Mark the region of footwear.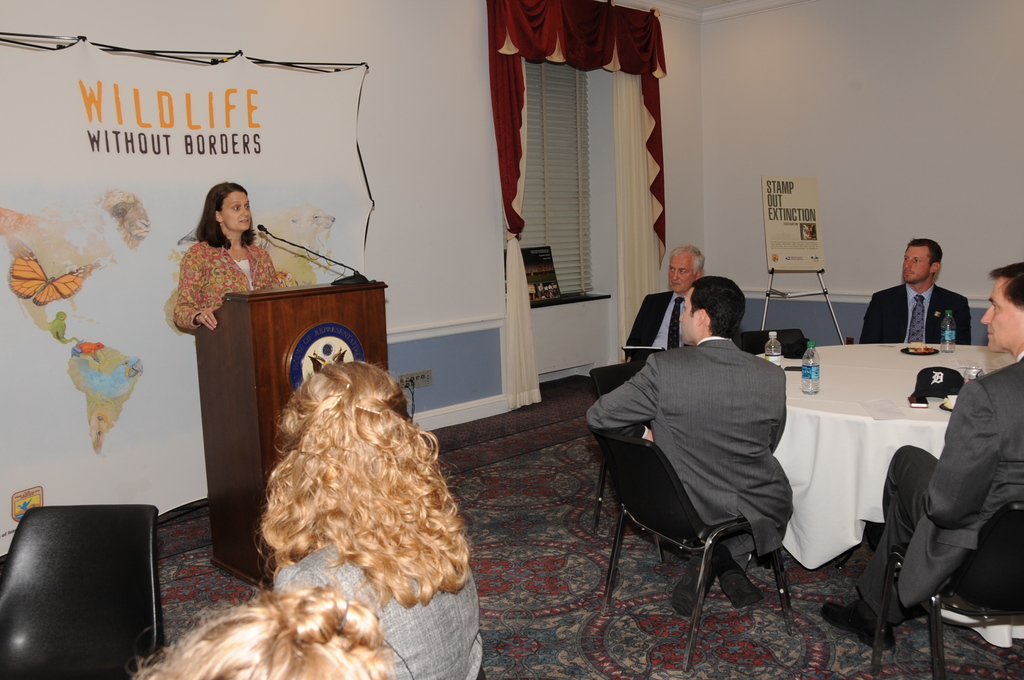
Region: detection(680, 555, 706, 618).
